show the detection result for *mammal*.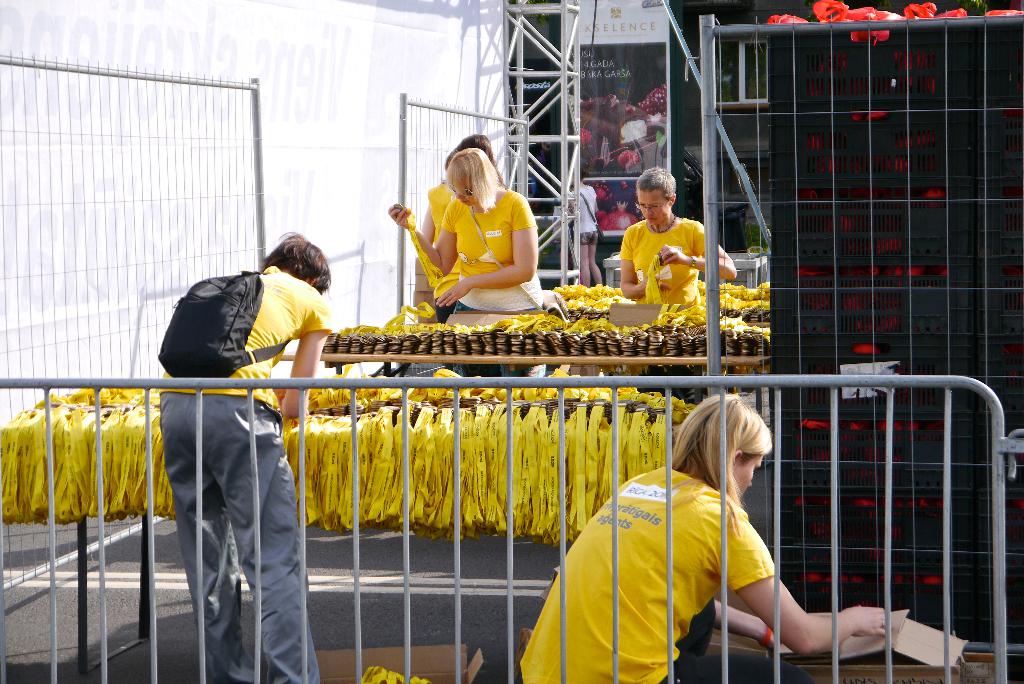
<bbox>157, 231, 332, 683</bbox>.
